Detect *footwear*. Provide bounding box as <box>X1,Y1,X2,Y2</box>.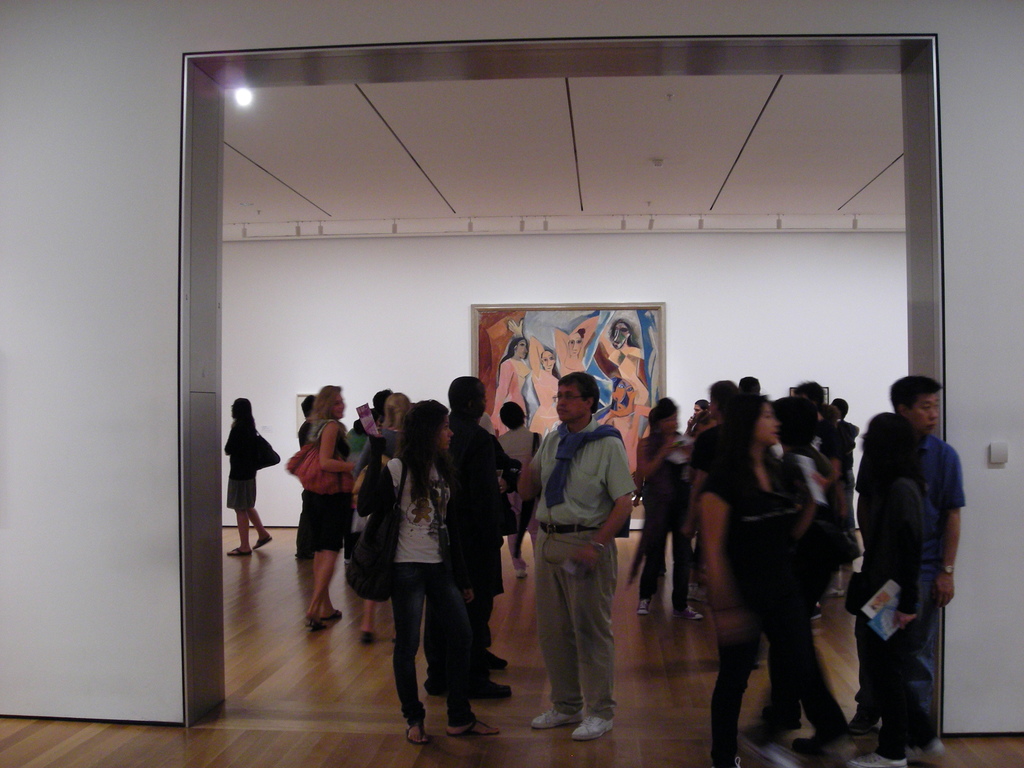
<box>307,615,328,631</box>.
